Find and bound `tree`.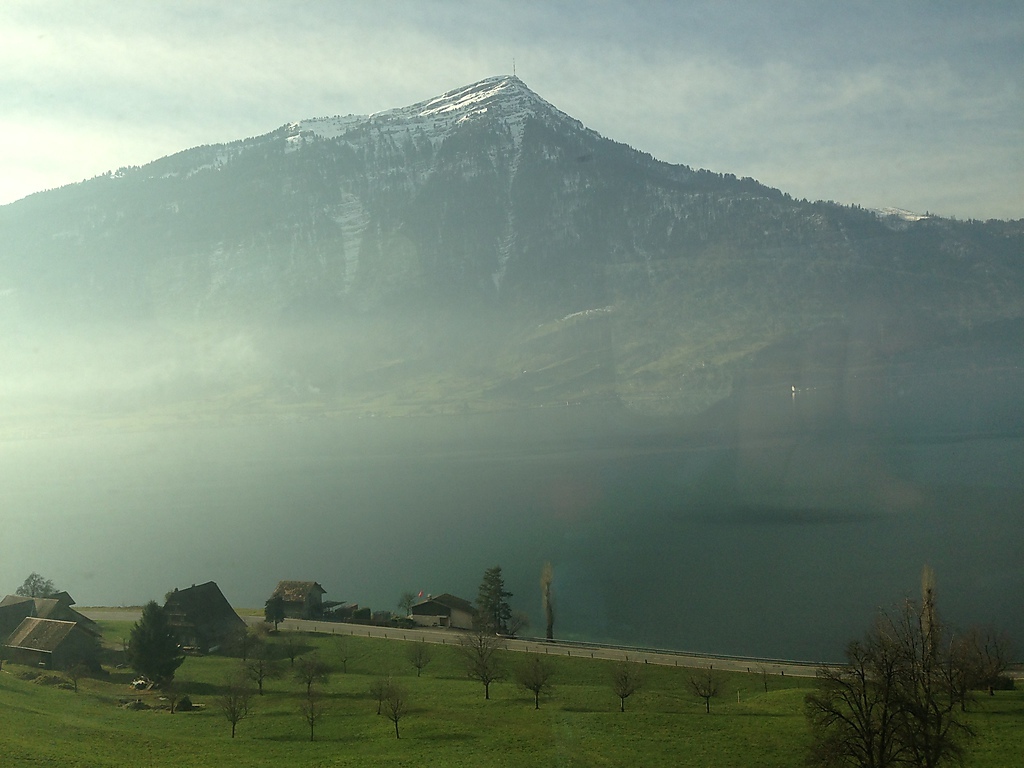
Bound: bbox(823, 576, 981, 751).
